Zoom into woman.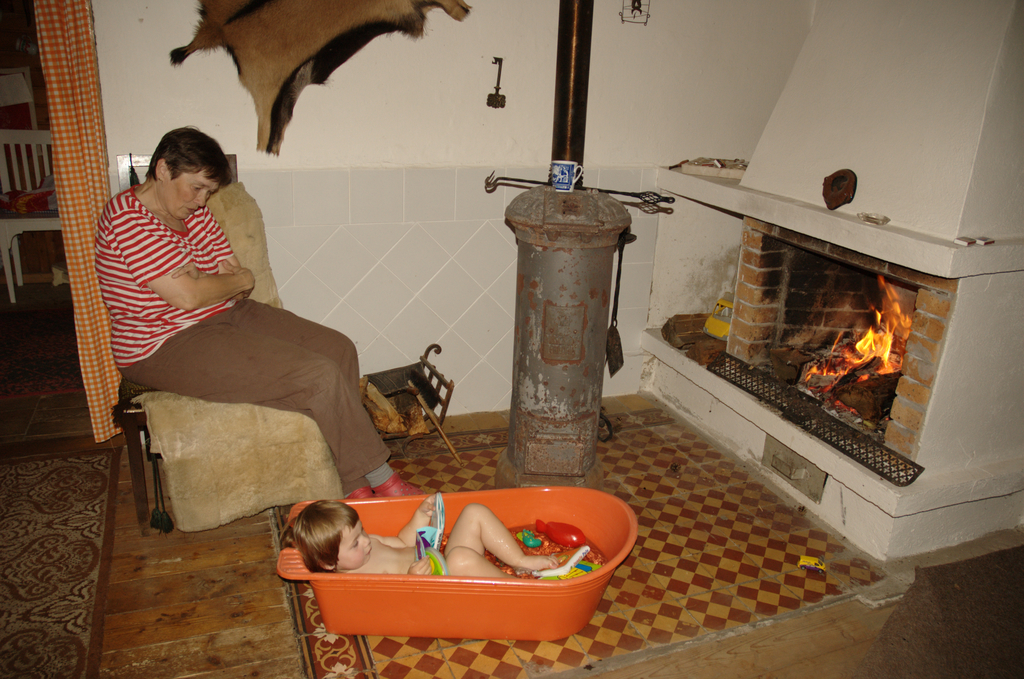
Zoom target: x1=95 y1=127 x2=419 y2=499.
